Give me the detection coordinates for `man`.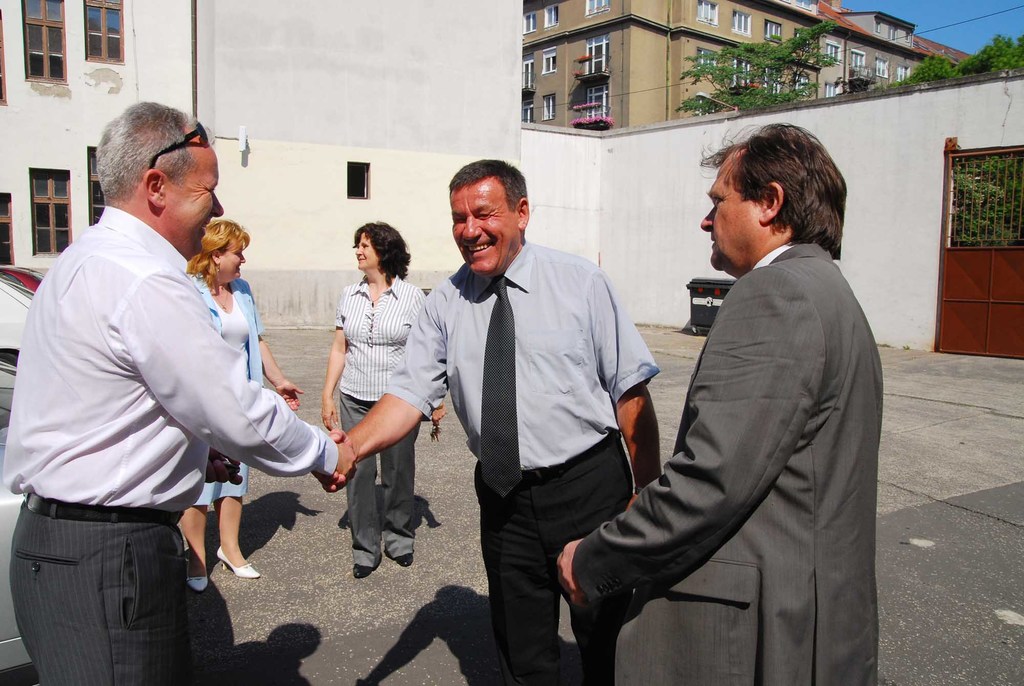
x1=552, y1=120, x2=889, y2=685.
